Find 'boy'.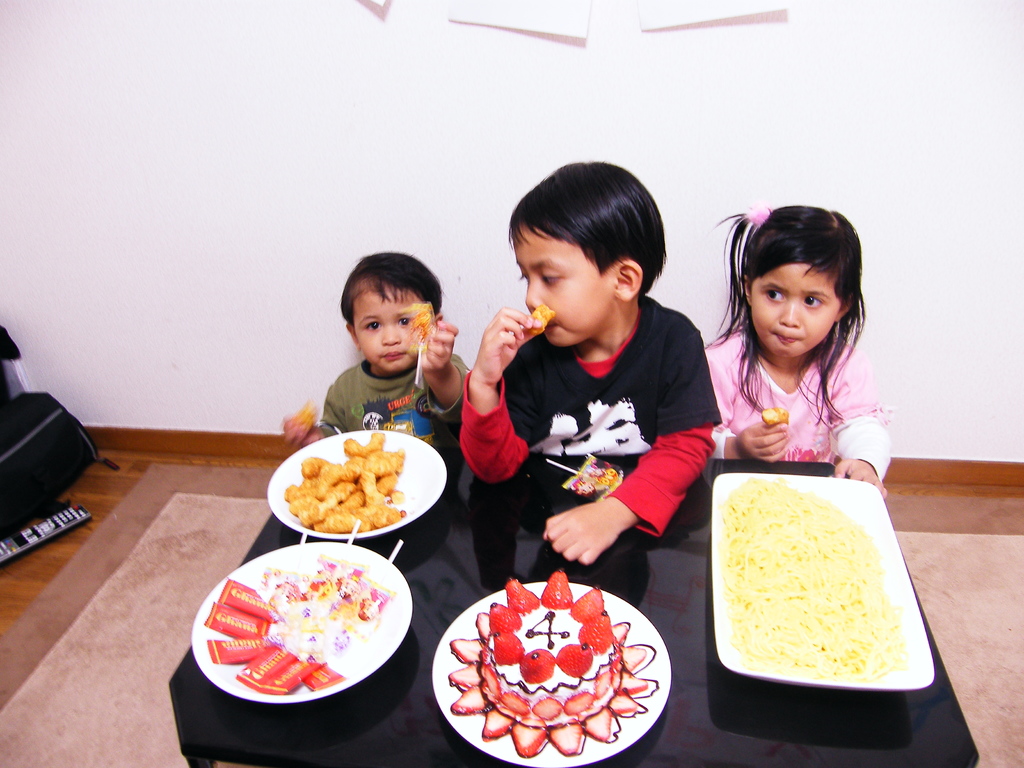
285,250,472,446.
